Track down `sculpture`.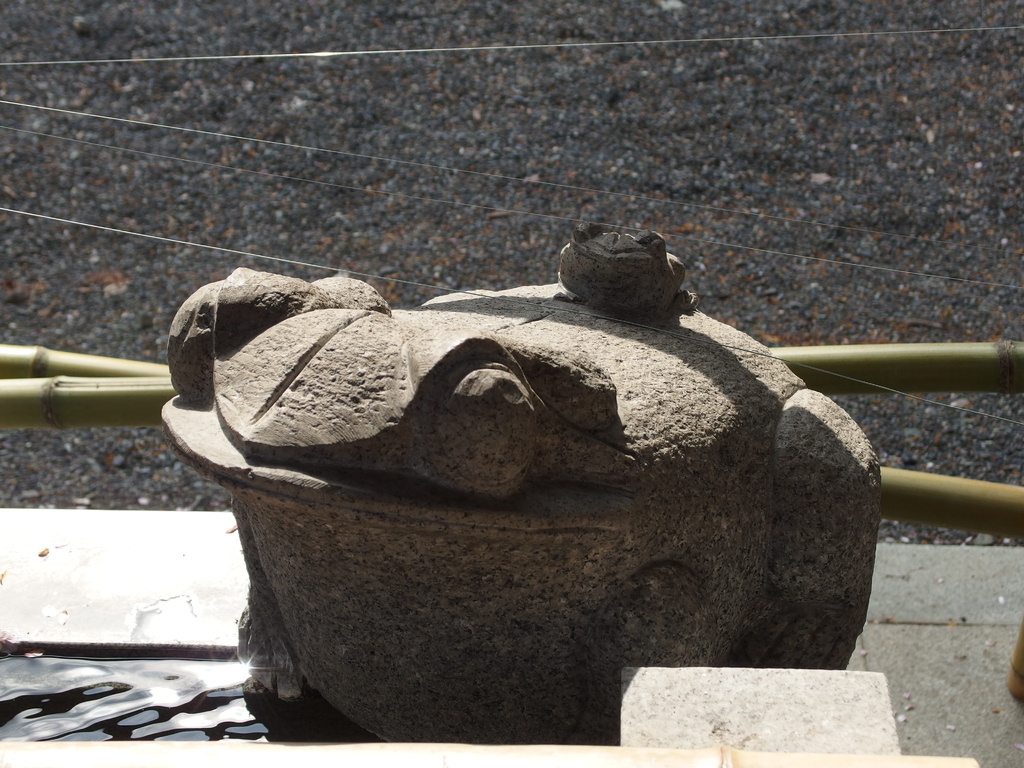
Tracked to left=157, top=226, right=885, bottom=746.
